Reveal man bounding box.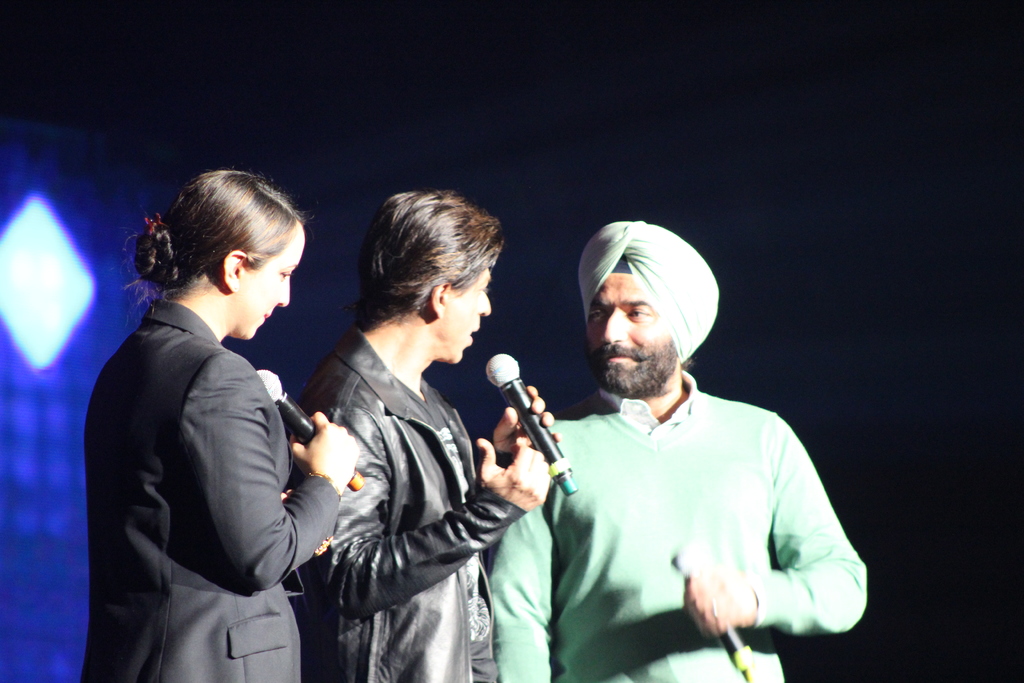
Revealed: box=[477, 229, 853, 668].
